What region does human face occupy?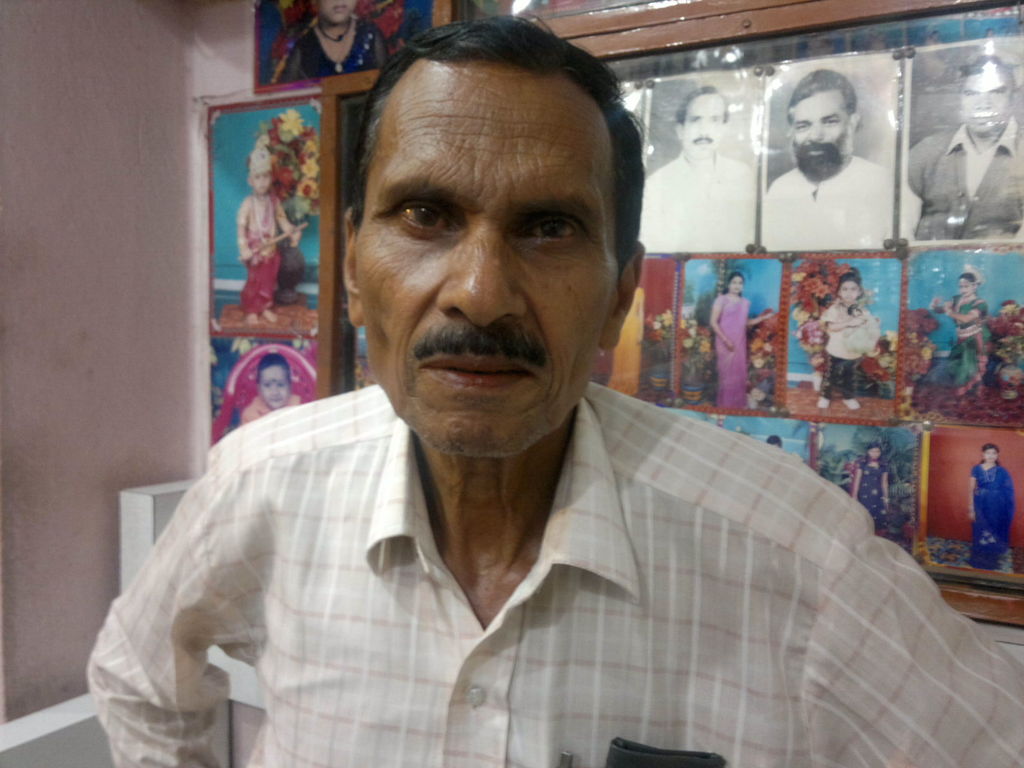
pyautogui.locateOnScreen(960, 283, 976, 299).
